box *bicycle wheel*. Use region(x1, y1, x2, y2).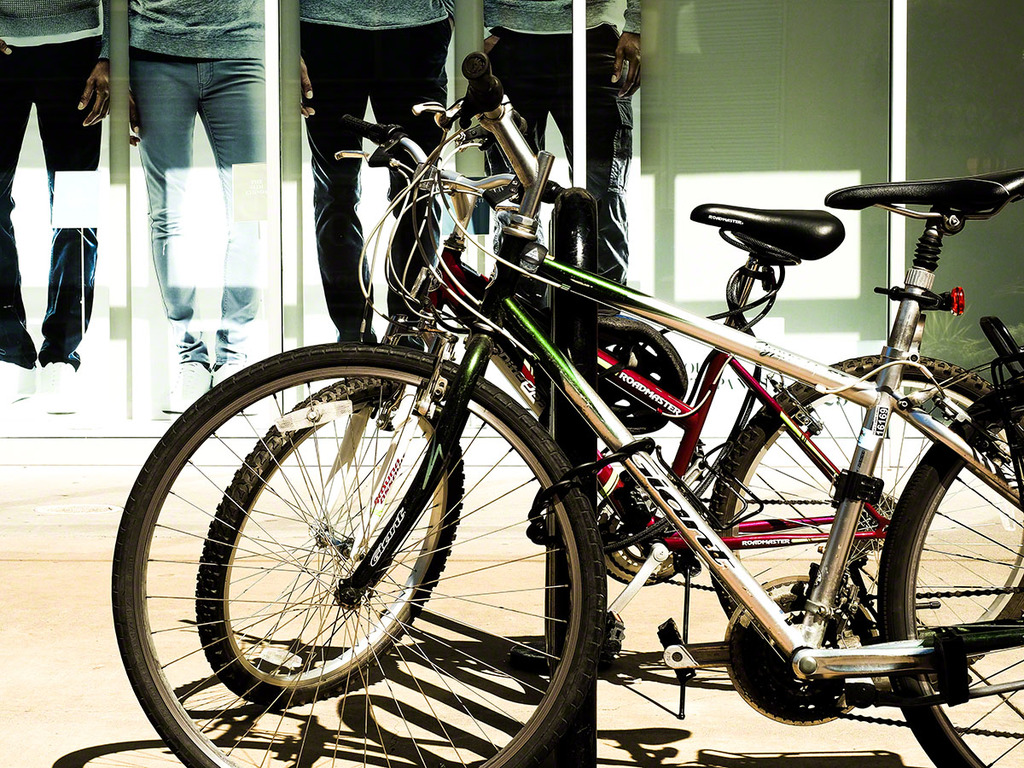
region(195, 375, 463, 713).
